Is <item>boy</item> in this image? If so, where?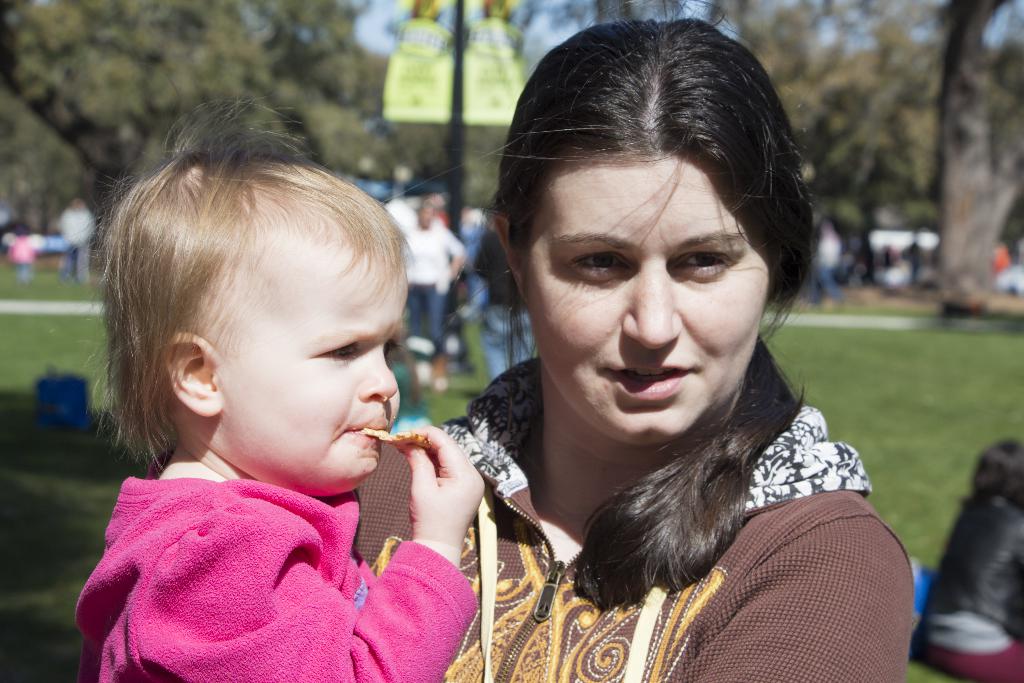
Yes, at x1=73 y1=95 x2=485 y2=682.
